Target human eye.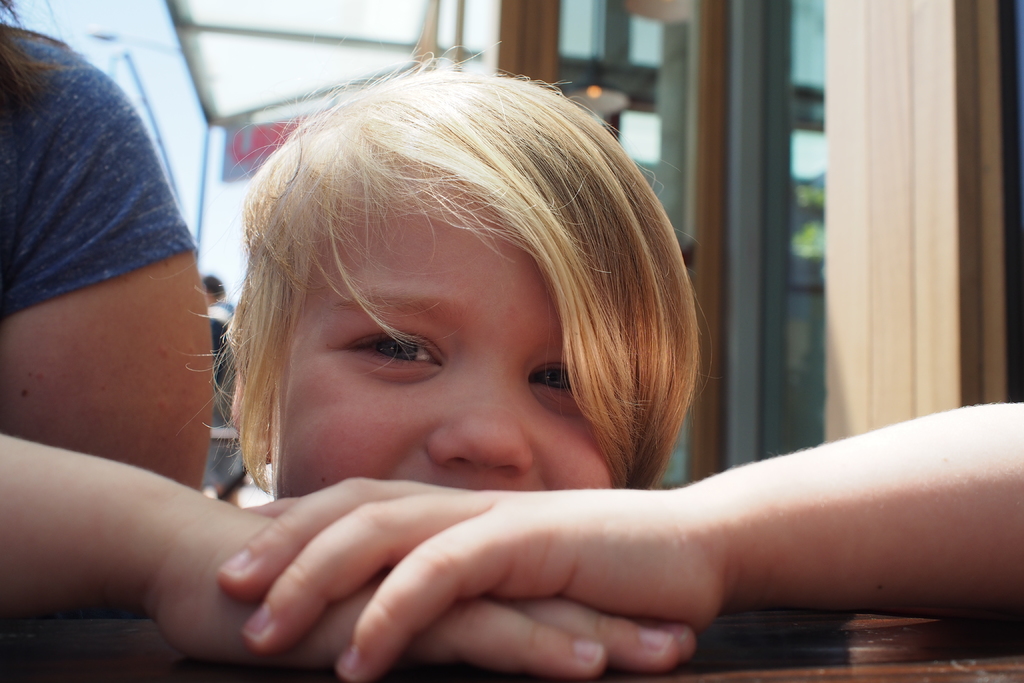
Target region: x1=526, y1=358, x2=575, y2=404.
